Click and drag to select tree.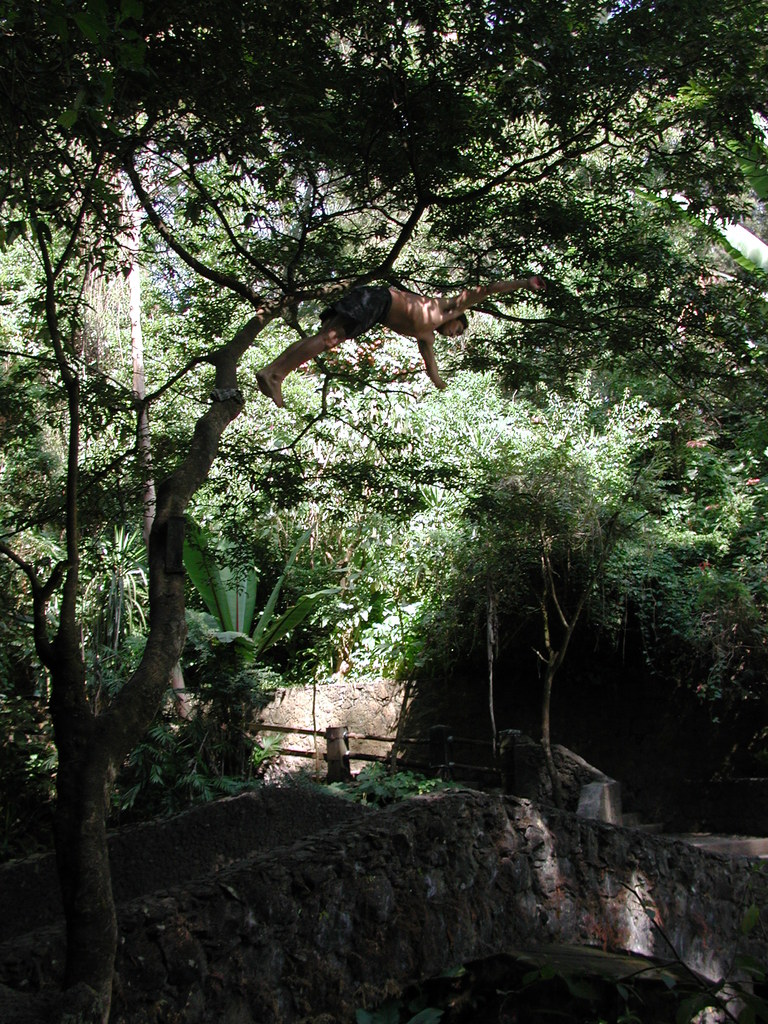
Selection: bbox(0, 0, 767, 1023).
